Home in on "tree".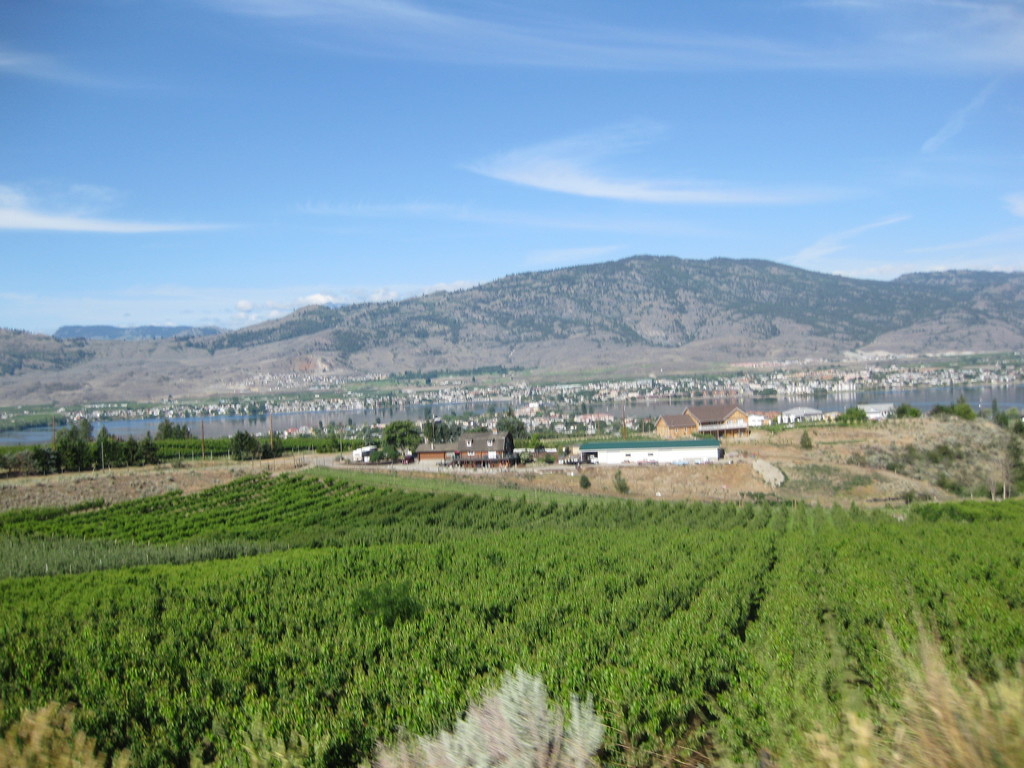
Homed in at crop(799, 426, 812, 447).
